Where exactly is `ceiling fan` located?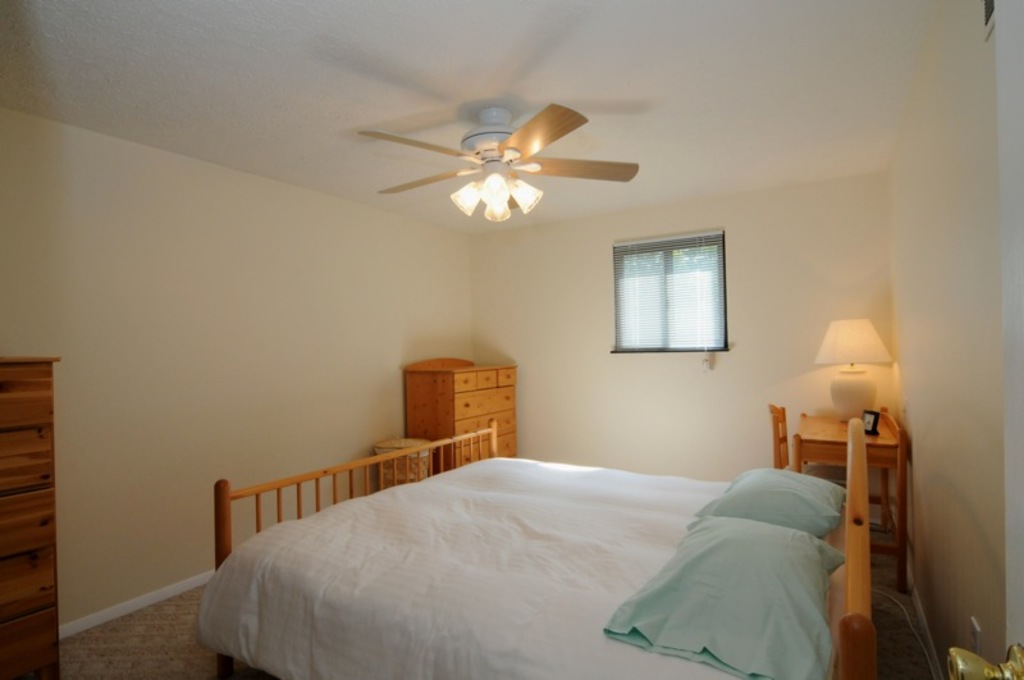
Its bounding box is [355, 101, 634, 222].
